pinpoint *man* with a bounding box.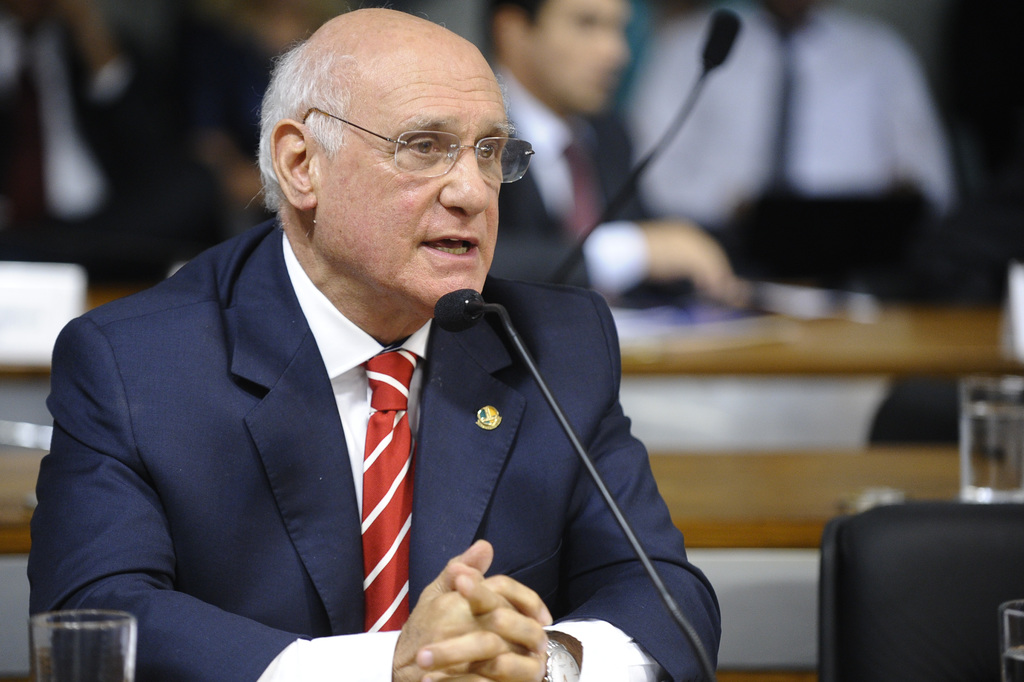
44,31,724,659.
